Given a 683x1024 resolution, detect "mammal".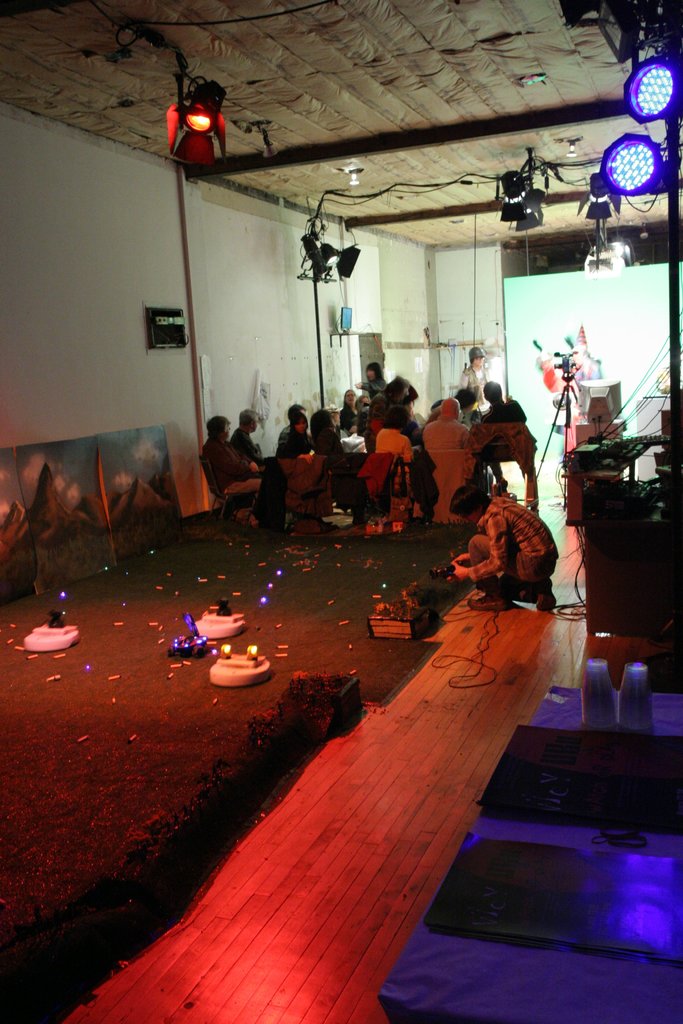
(left=569, top=341, right=604, bottom=404).
